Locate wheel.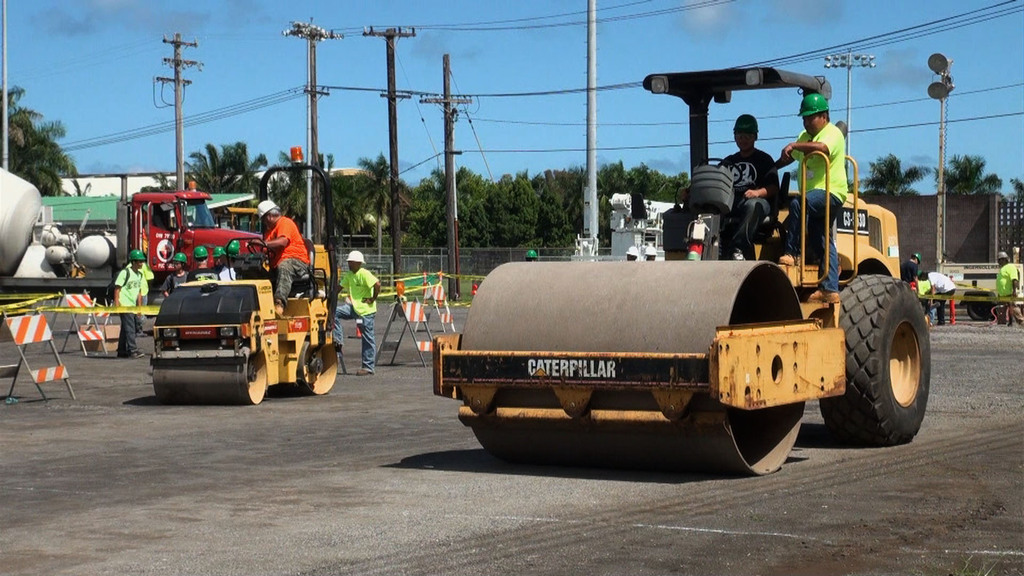
Bounding box: pyautogui.locateOnScreen(836, 263, 931, 456).
